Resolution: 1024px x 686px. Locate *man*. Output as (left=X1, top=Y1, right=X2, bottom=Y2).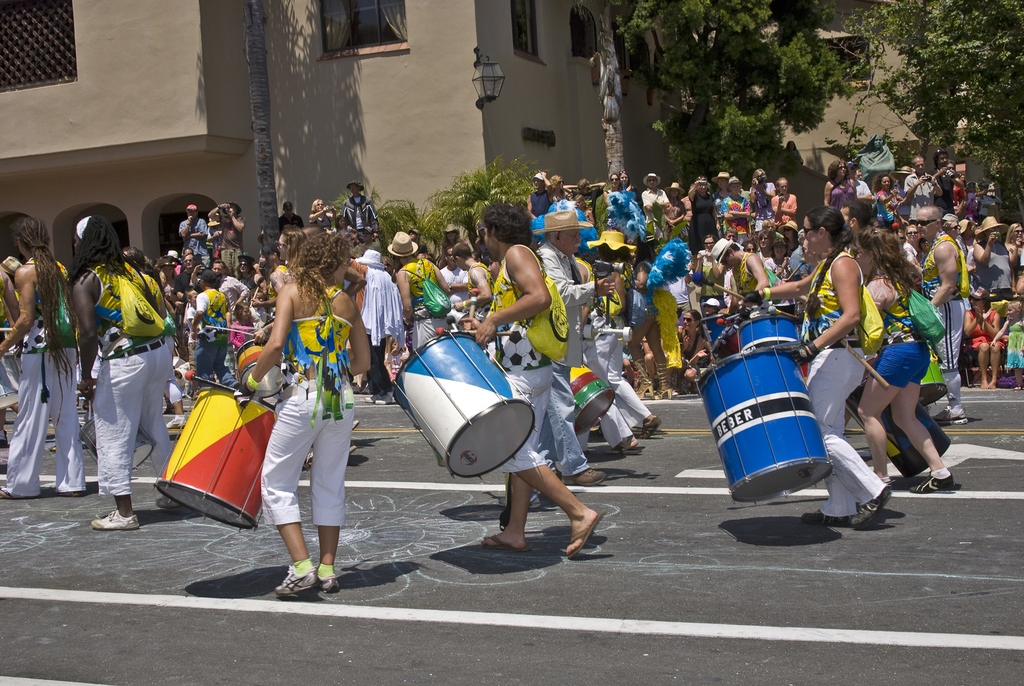
(left=529, top=170, right=551, bottom=221).
